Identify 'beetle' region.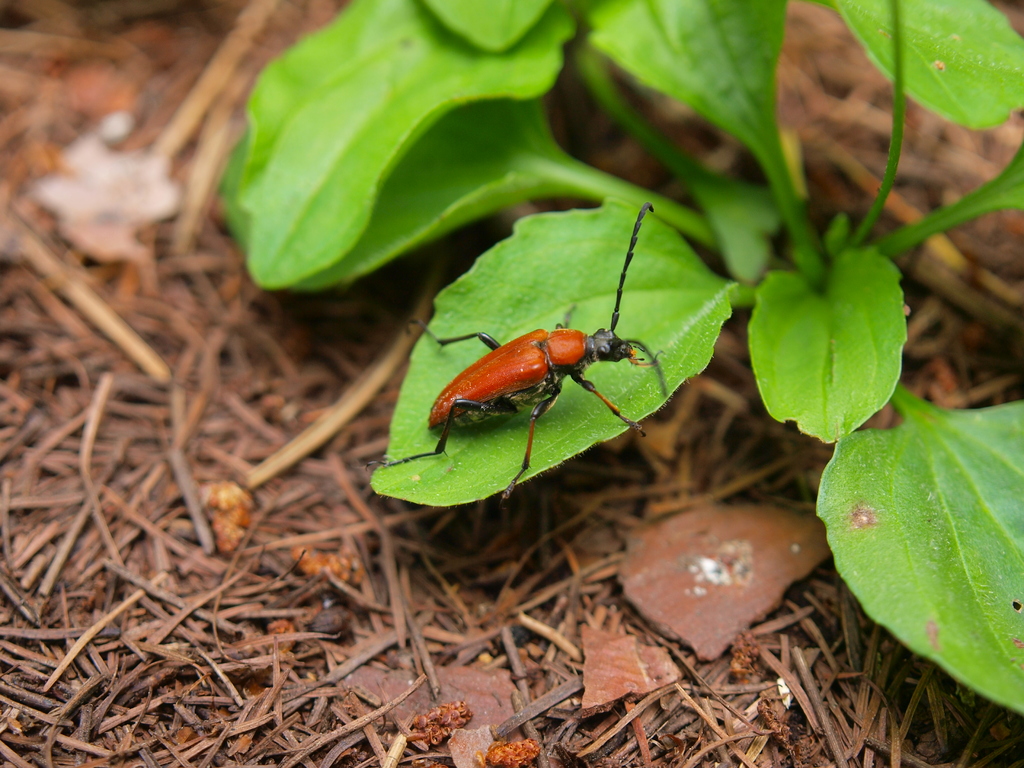
Region: BBox(410, 224, 680, 487).
